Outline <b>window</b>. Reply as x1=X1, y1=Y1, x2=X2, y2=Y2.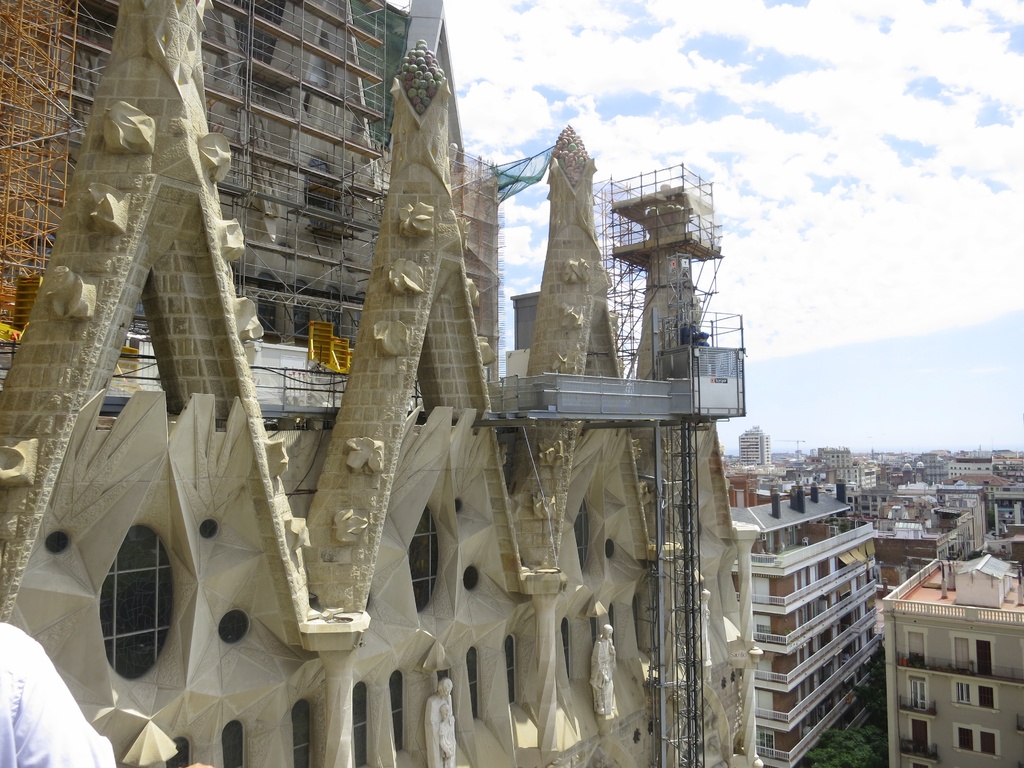
x1=504, y1=633, x2=518, y2=708.
